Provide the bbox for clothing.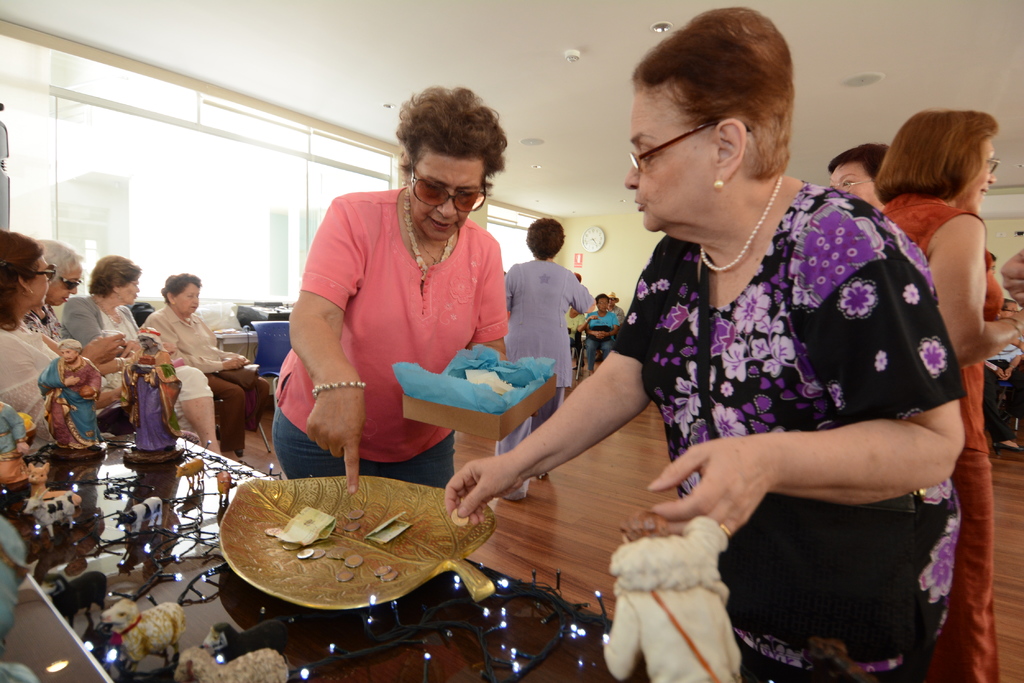
[615,300,627,323].
